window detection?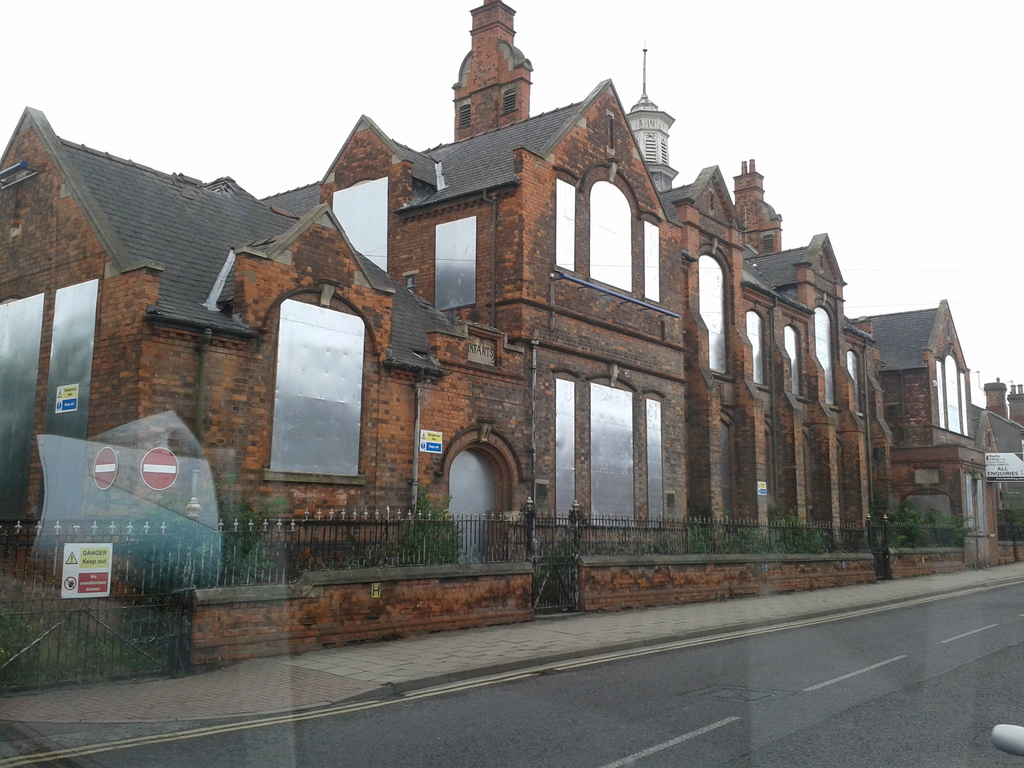
{"x1": 0, "y1": 292, "x2": 44, "y2": 516}
